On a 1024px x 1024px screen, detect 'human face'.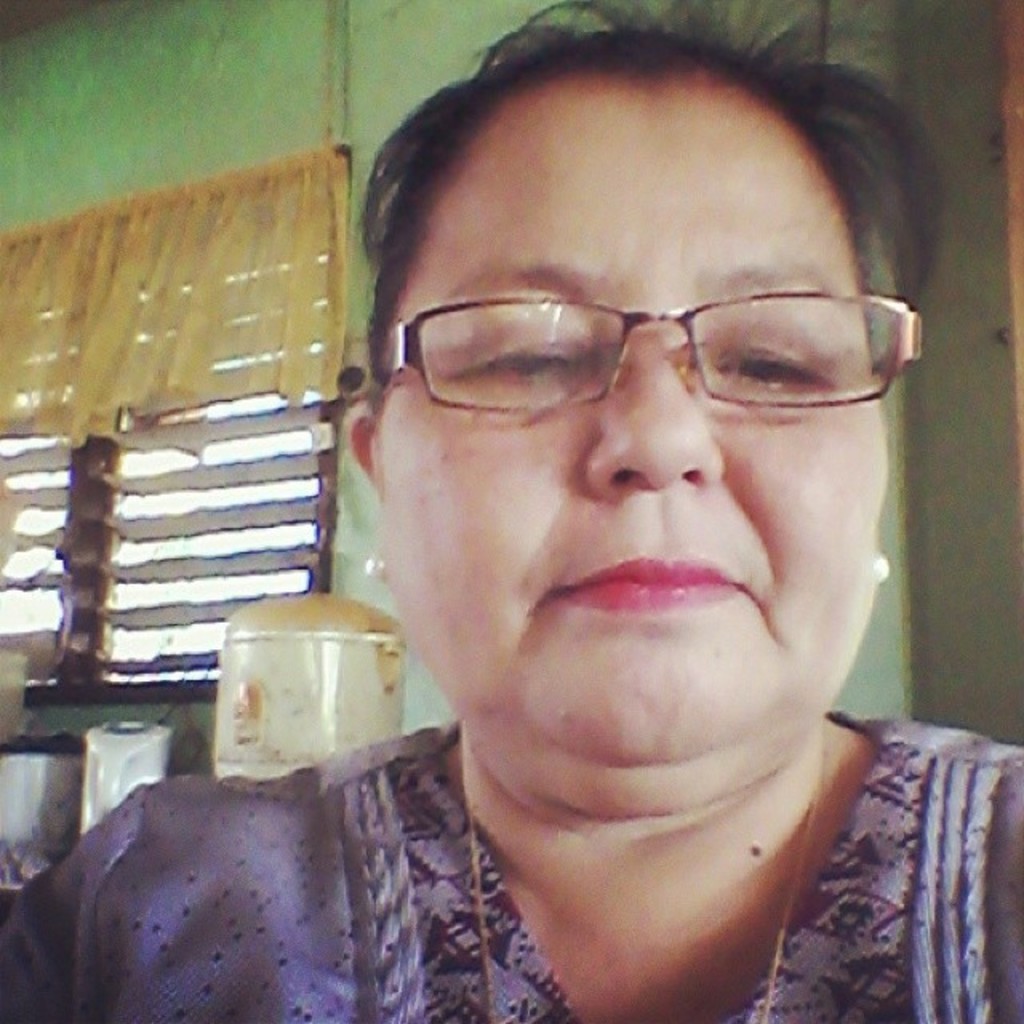
l=376, t=94, r=888, b=763.
